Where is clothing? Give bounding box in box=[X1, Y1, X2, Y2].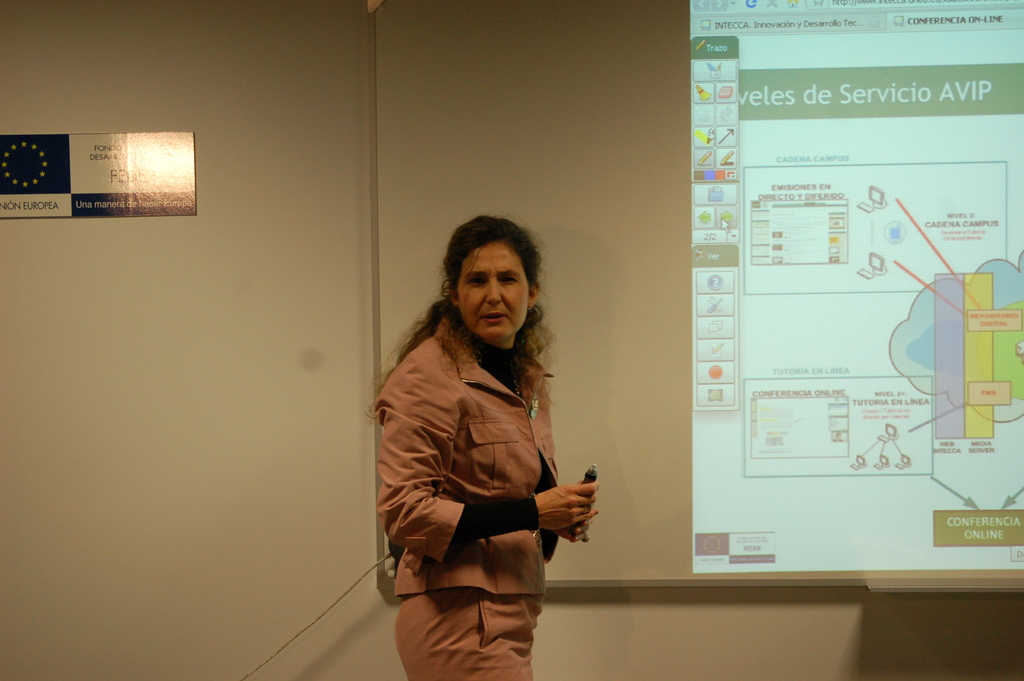
box=[415, 290, 599, 618].
